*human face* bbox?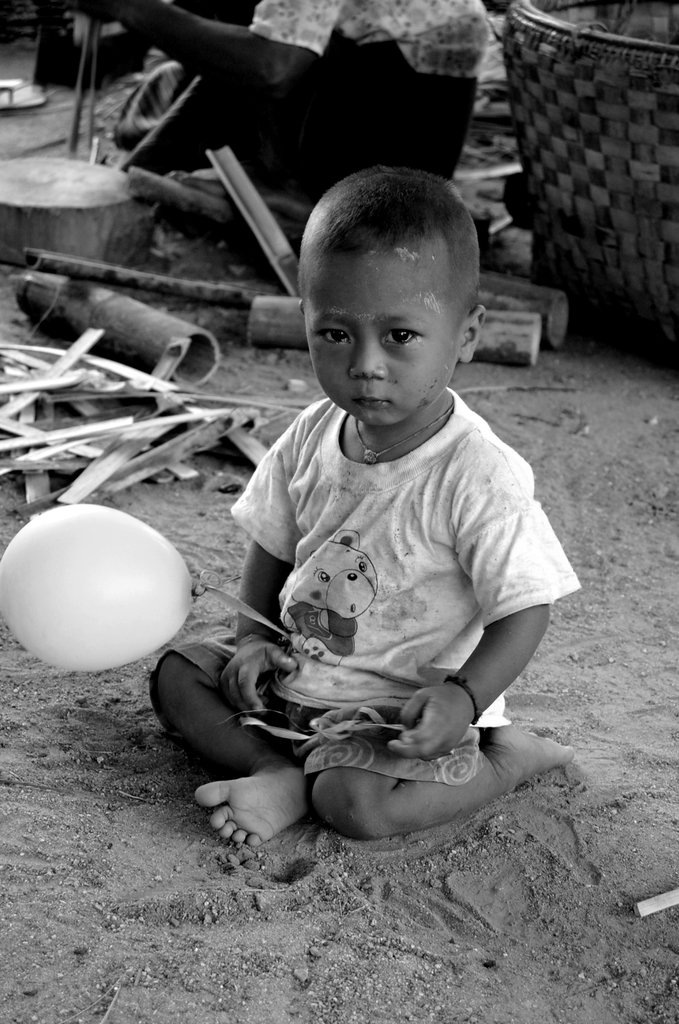
(left=304, top=251, right=454, bottom=422)
